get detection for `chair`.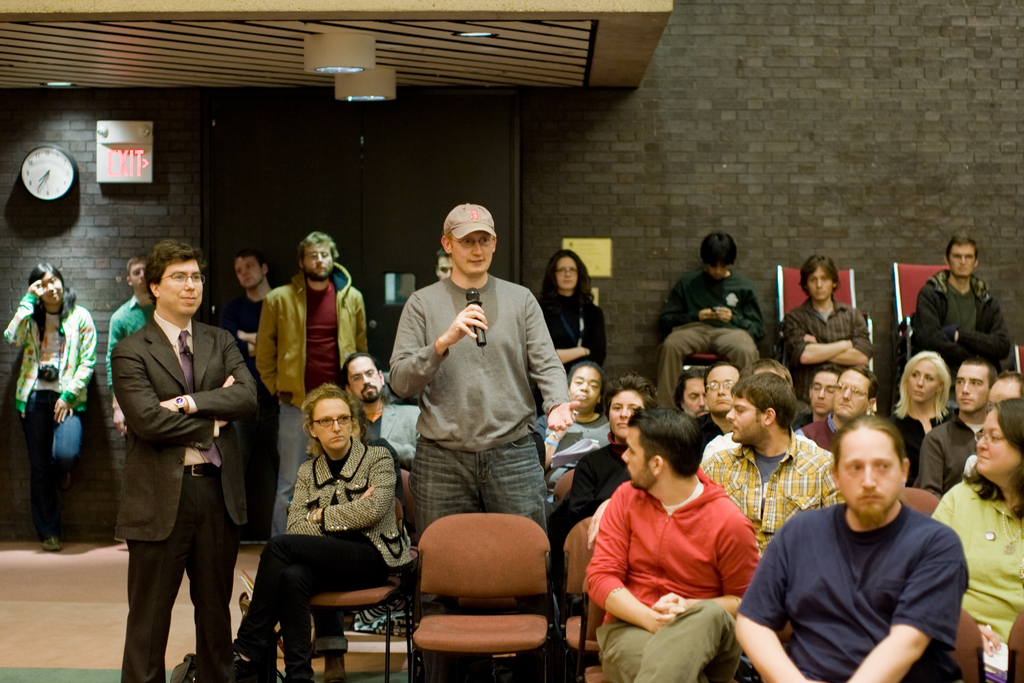
Detection: [left=554, top=518, right=607, bottom=682].
